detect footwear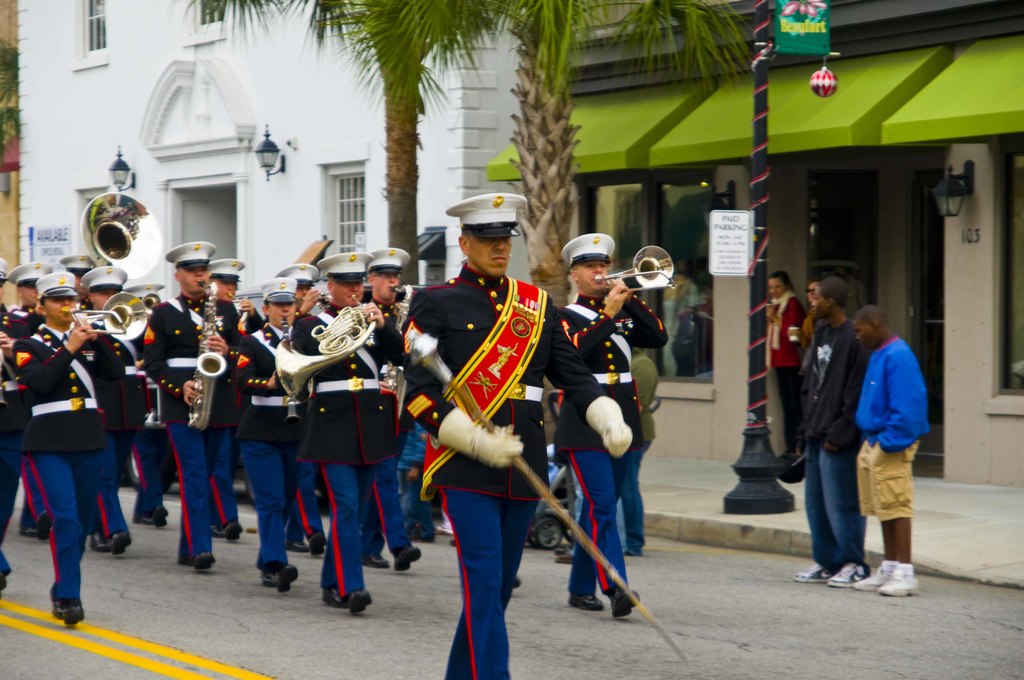
detection(263, 564, 297, 592)
